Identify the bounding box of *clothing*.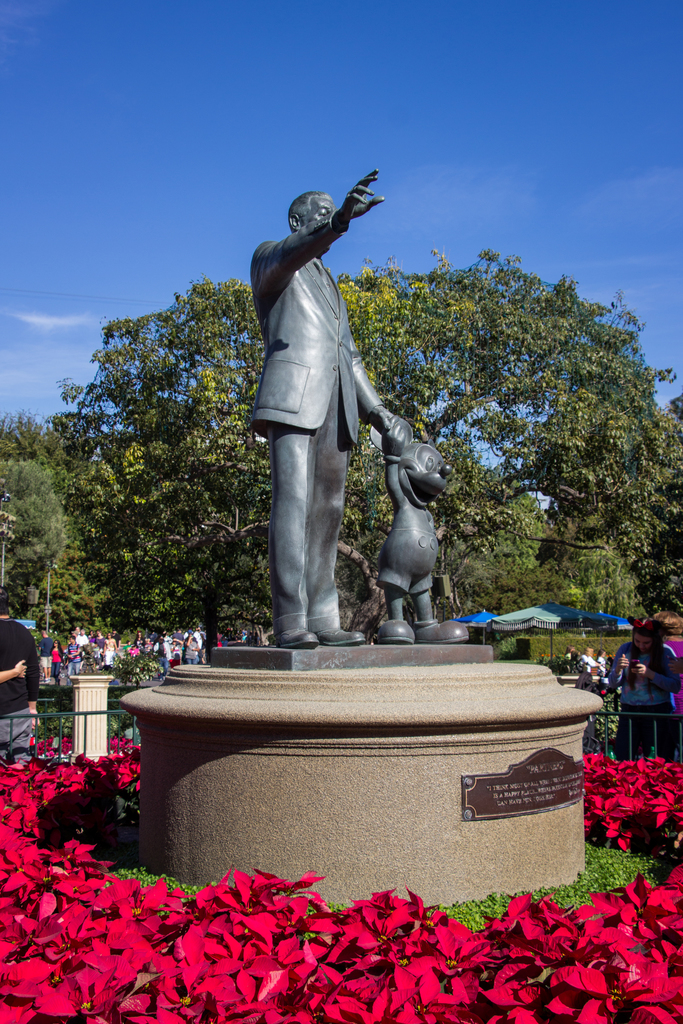
x1=247, y1=211, x2=409, y2=599.
